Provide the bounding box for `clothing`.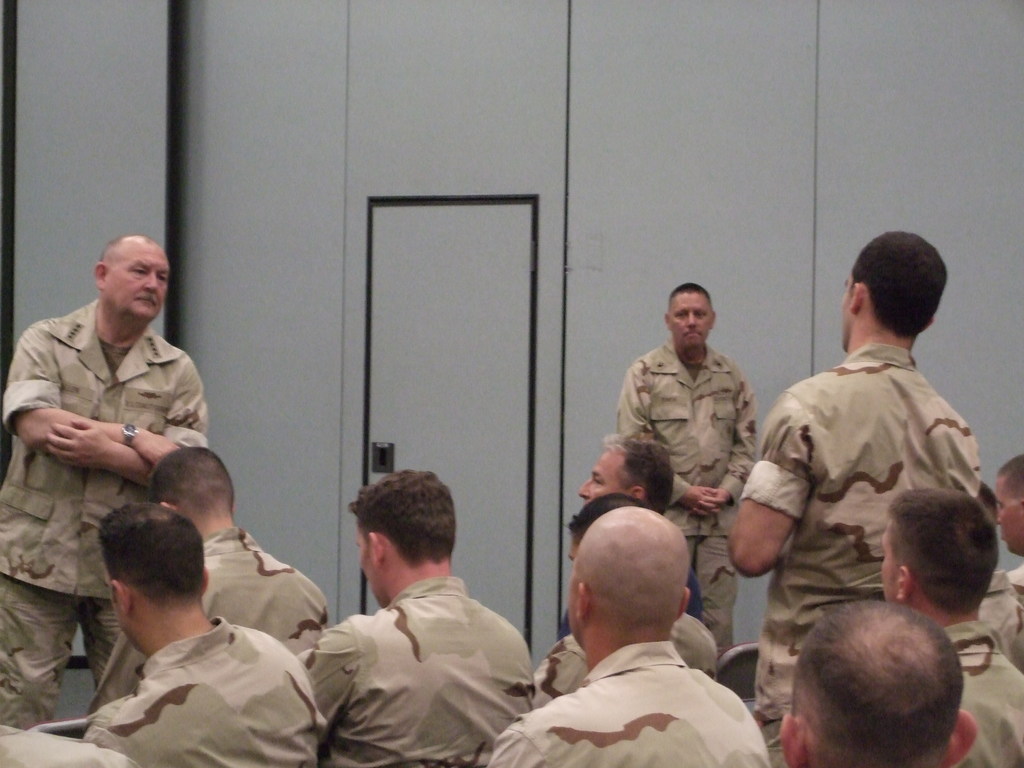
485, 642, 772, 767.
